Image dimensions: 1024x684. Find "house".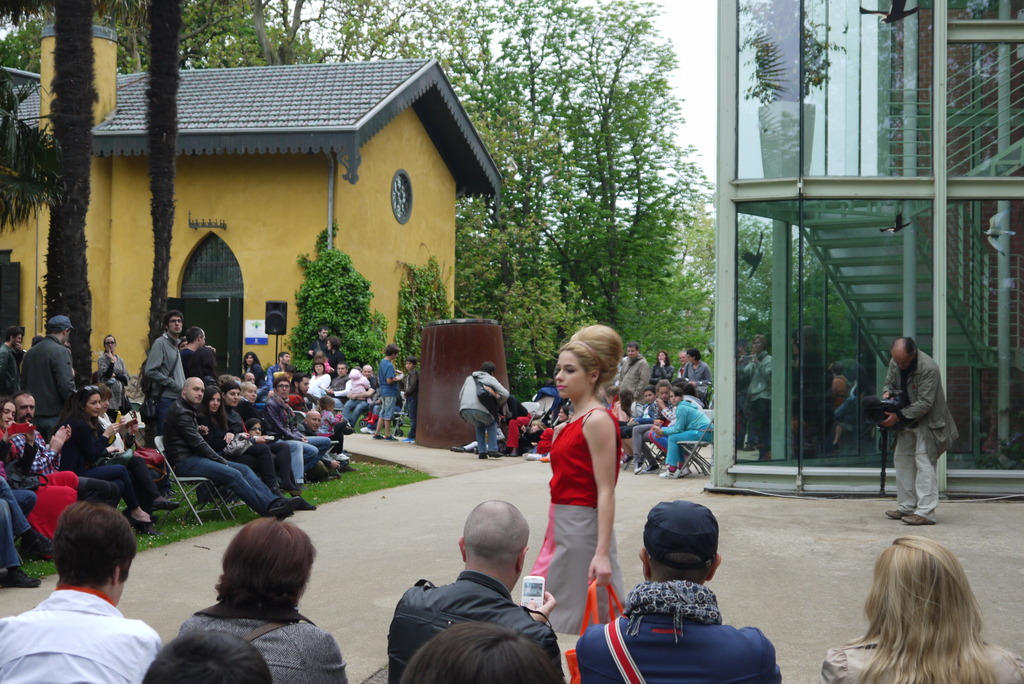
pyautogui.locateOnScreen(700, 0, 1018, 505).
